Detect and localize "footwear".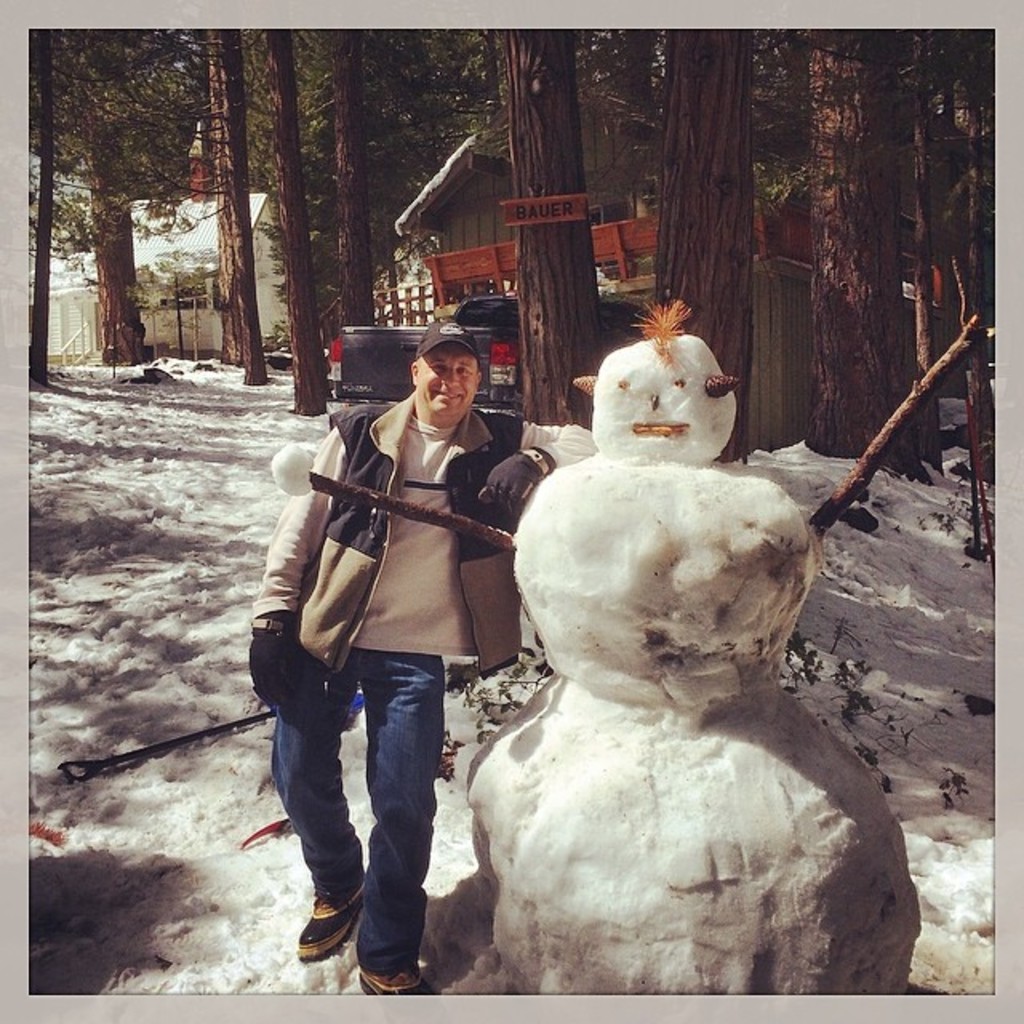
Localized at l=298, t=882, r=368, b=958.
